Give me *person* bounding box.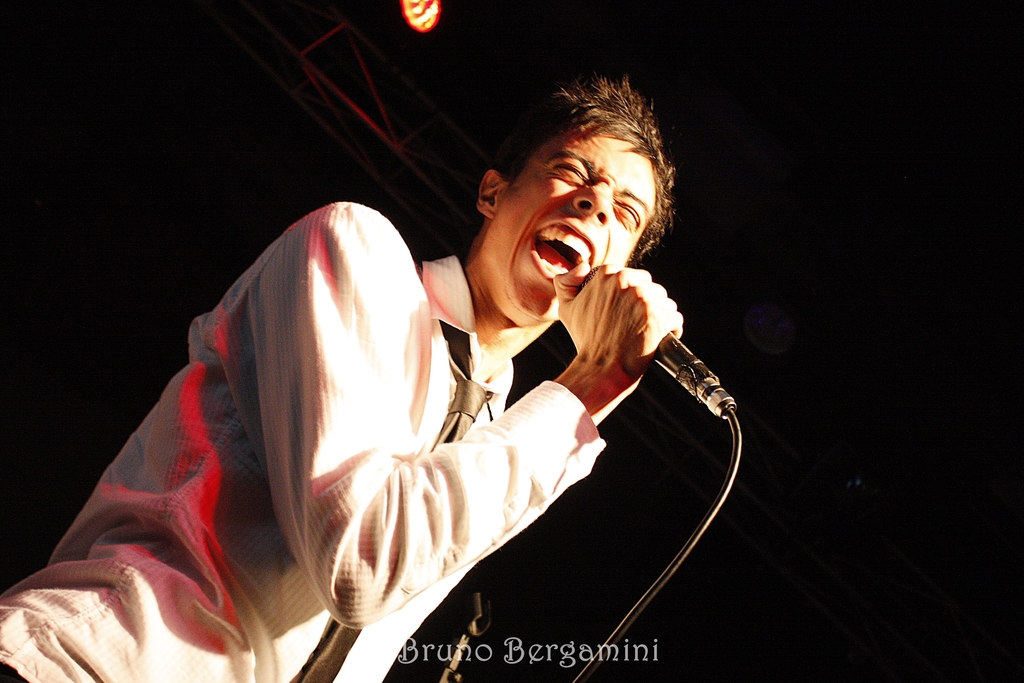
locate(0, 80, 689, 682).
